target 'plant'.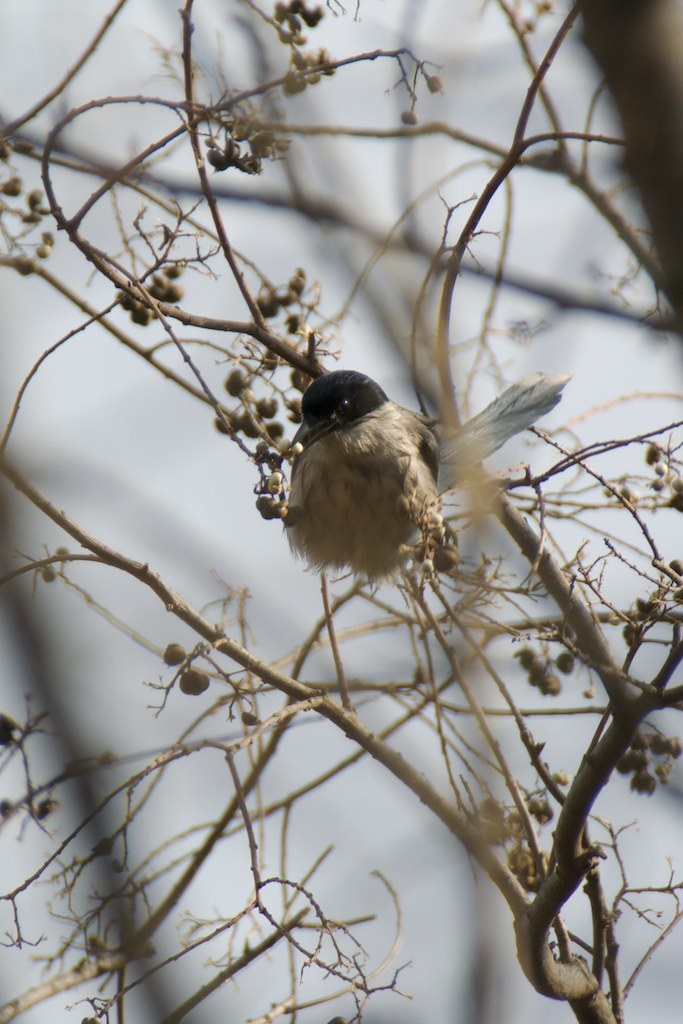
Target region: left=0, top=0, right=682, bottom=1023.
